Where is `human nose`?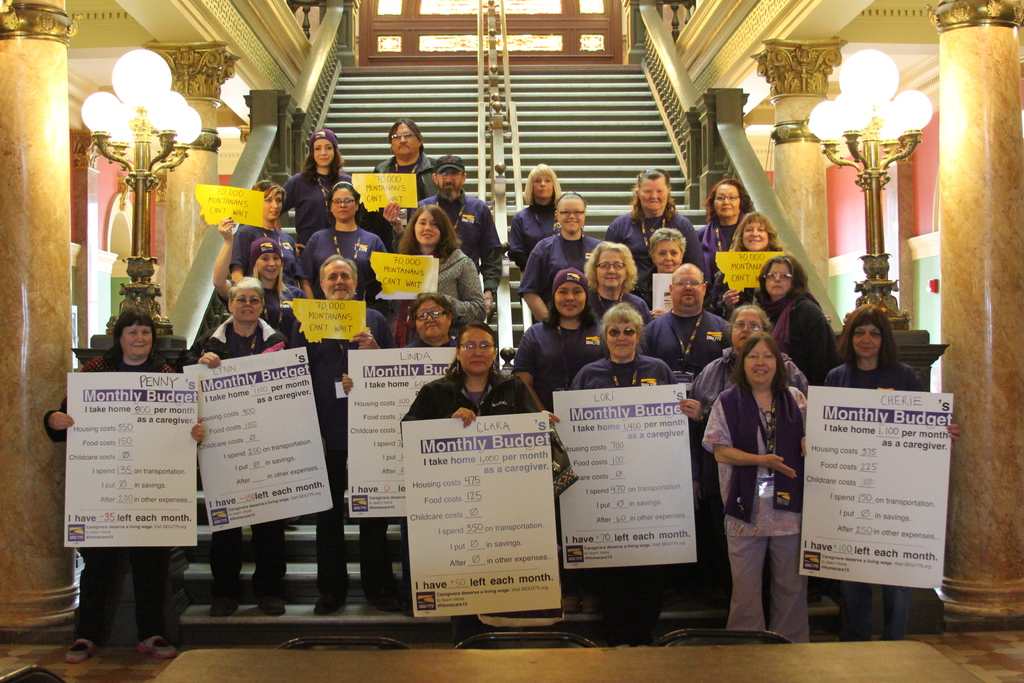
pyautogui.locateOnScreen(243, 299, 252, 307).
